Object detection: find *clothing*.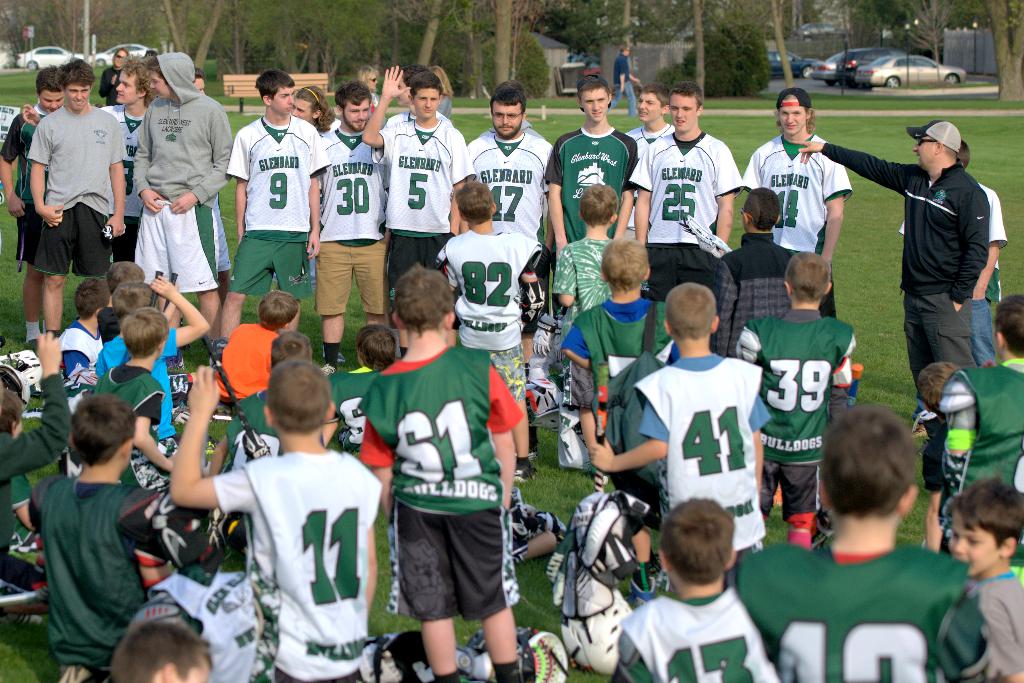
left=822, top=150, right=968, bottom=356.
